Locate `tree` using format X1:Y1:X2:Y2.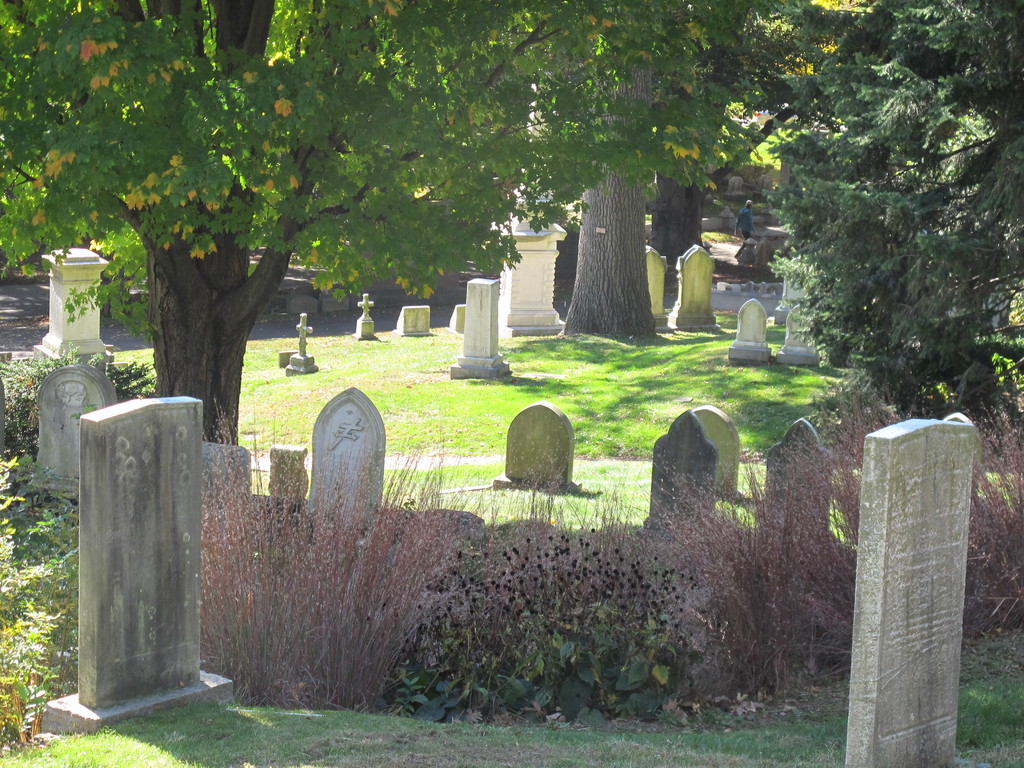
512:1:943:266.
